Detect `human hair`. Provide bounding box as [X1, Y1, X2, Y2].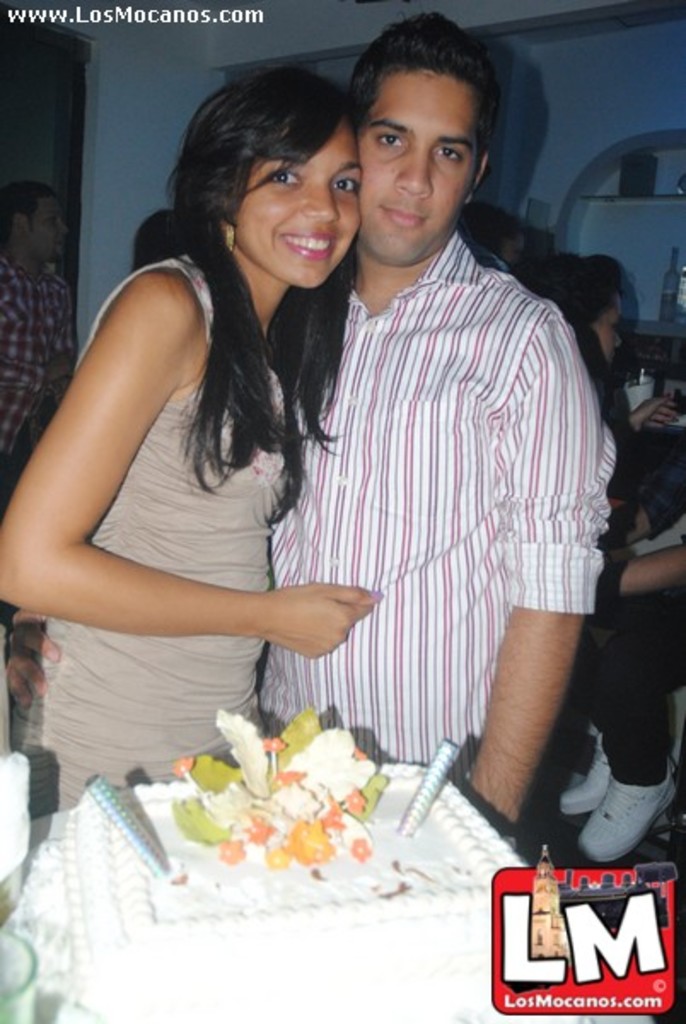
[464, 201, 529, 282].
